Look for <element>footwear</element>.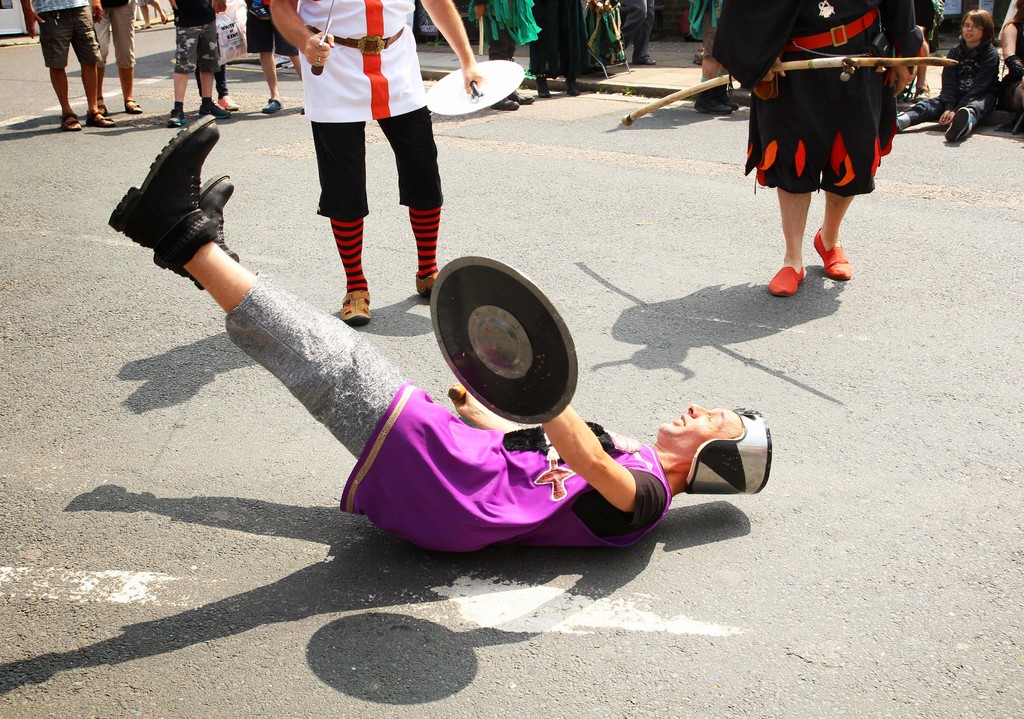
Found: (x1=261, y1=96, x2=283, y2=113).
